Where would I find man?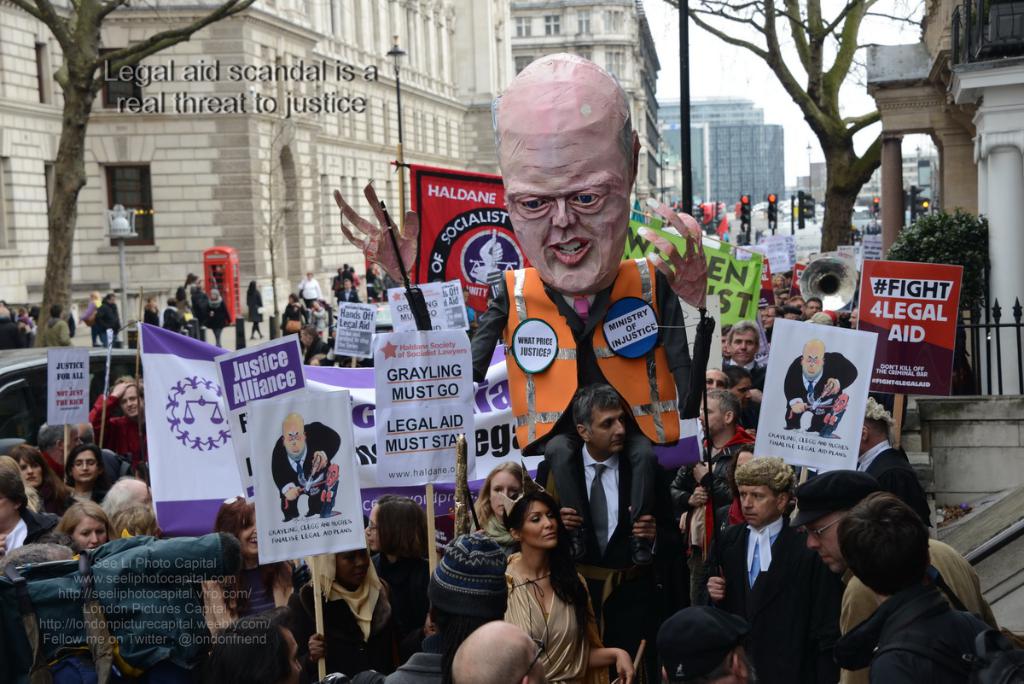
At <region>773, 337, 858, 430</region>.
